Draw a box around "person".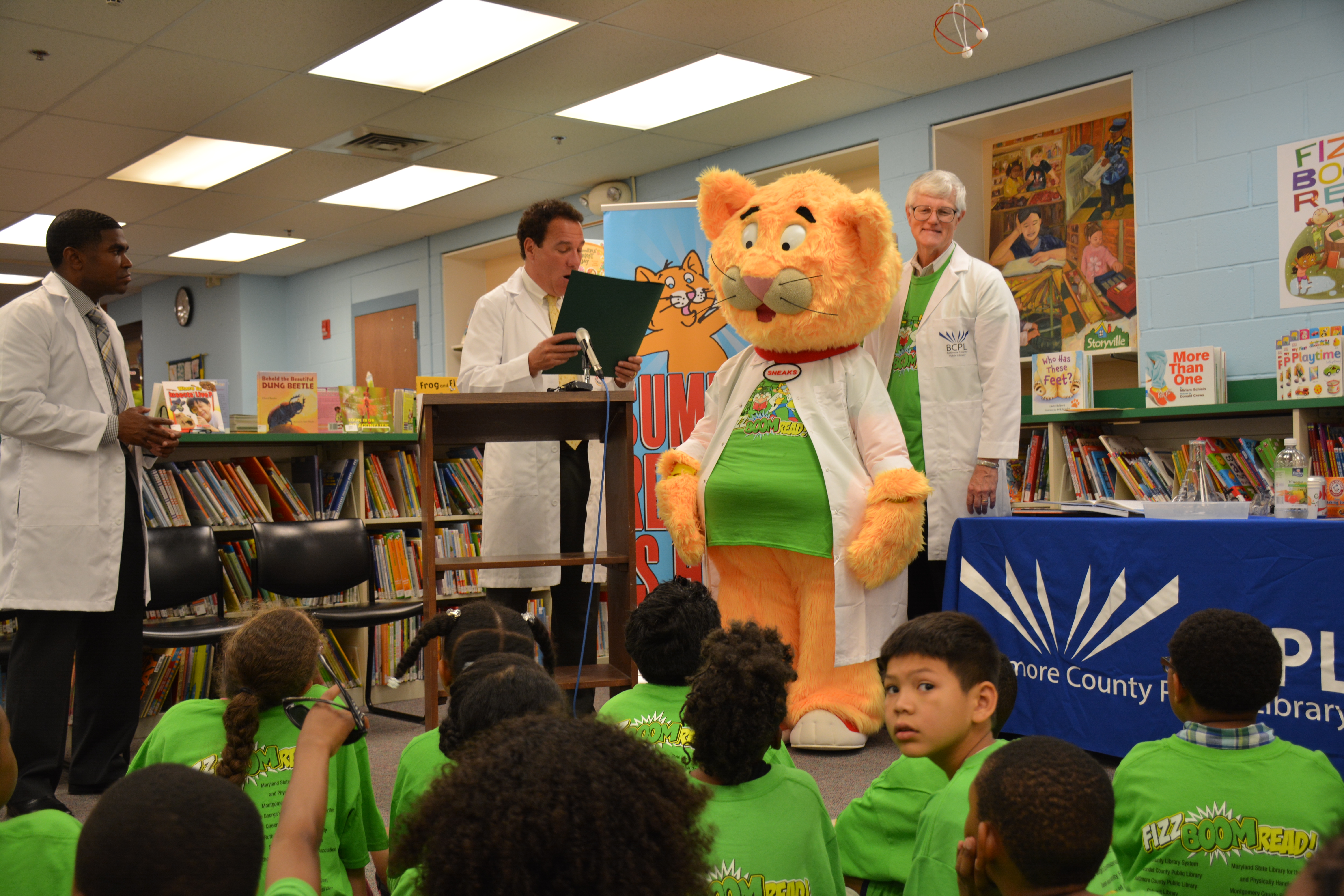
(x1=133, y1=127, x2=163, y2=175).
